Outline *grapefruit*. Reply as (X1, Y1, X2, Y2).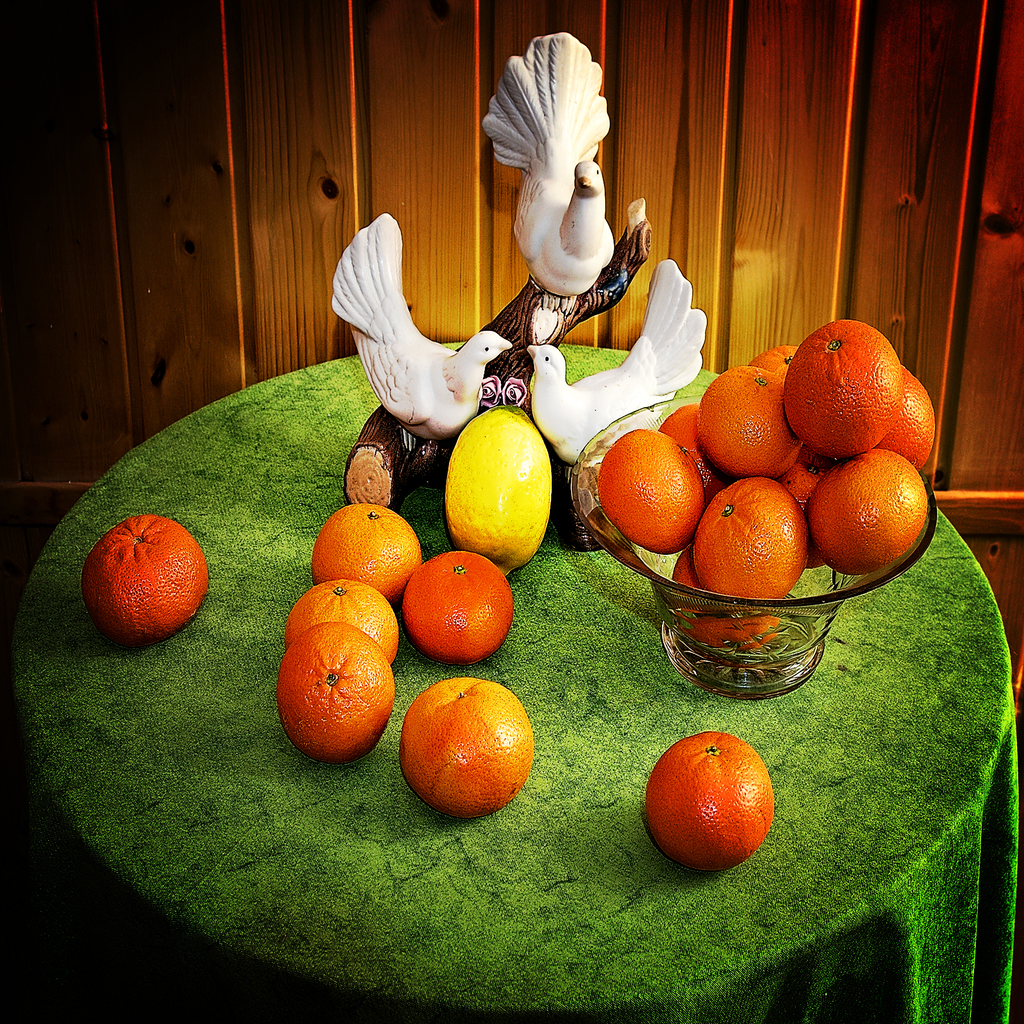
(870, 376, 938, 468).
